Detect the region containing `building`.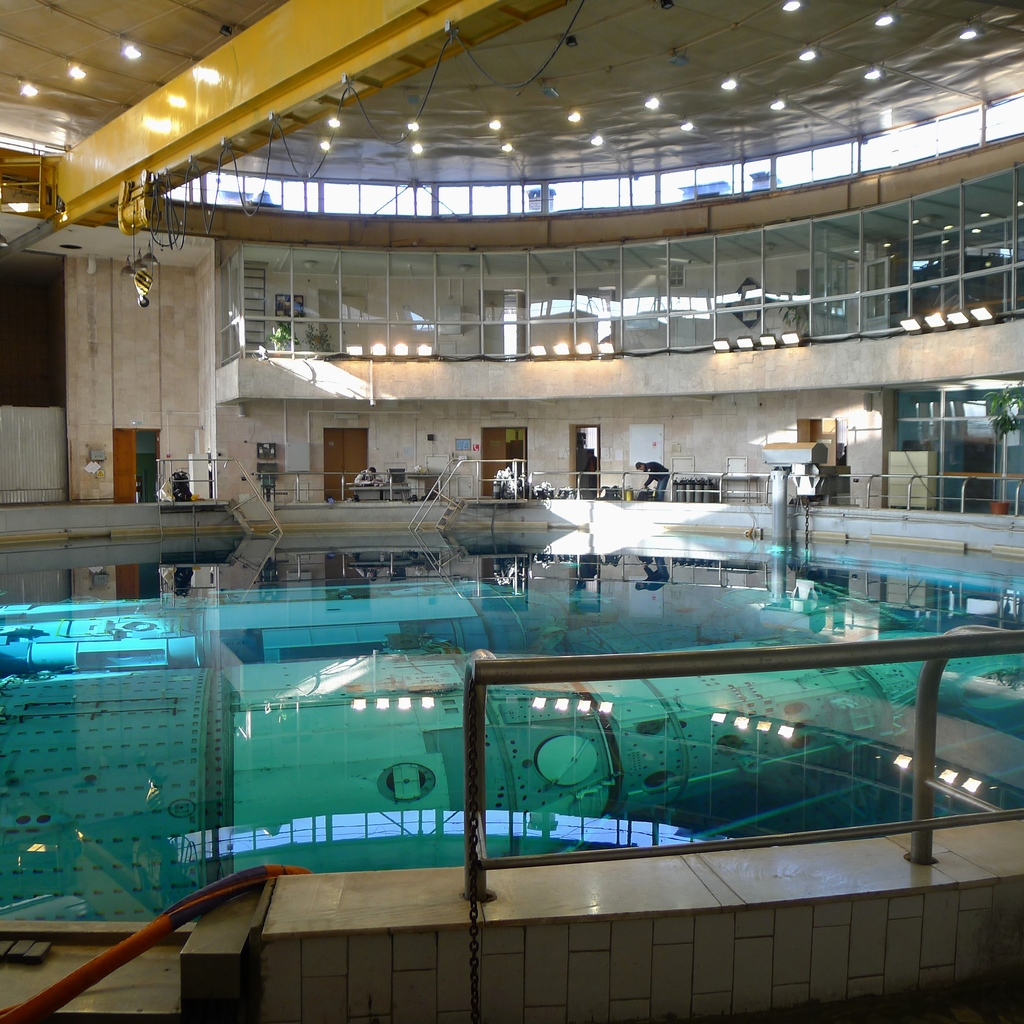
left=0, top=0, right=1023, bottom=1023.
